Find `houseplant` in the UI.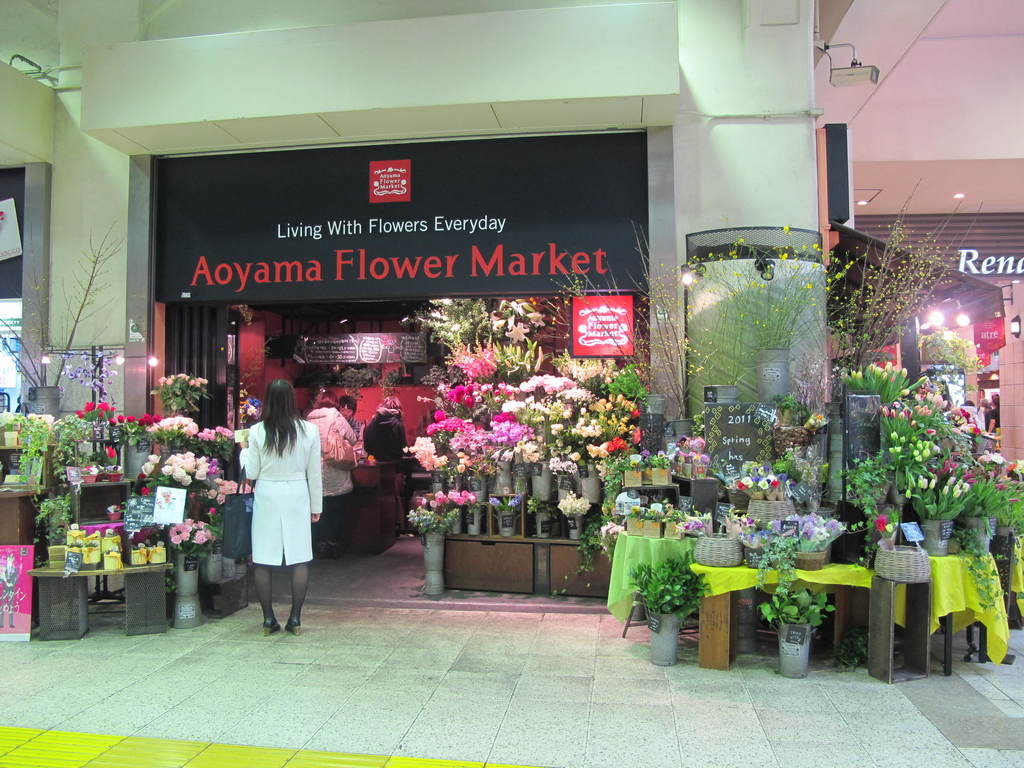
UI element at 37,492,74,571.
